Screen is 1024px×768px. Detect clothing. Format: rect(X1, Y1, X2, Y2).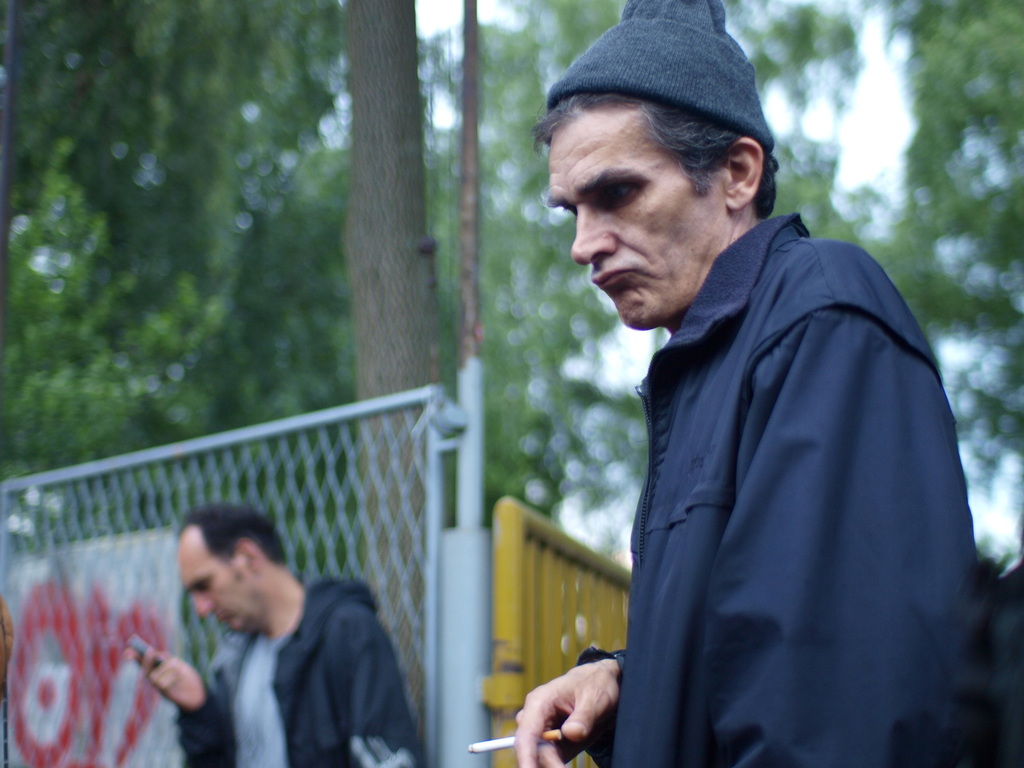
rect(184, 586, 424, 766).
